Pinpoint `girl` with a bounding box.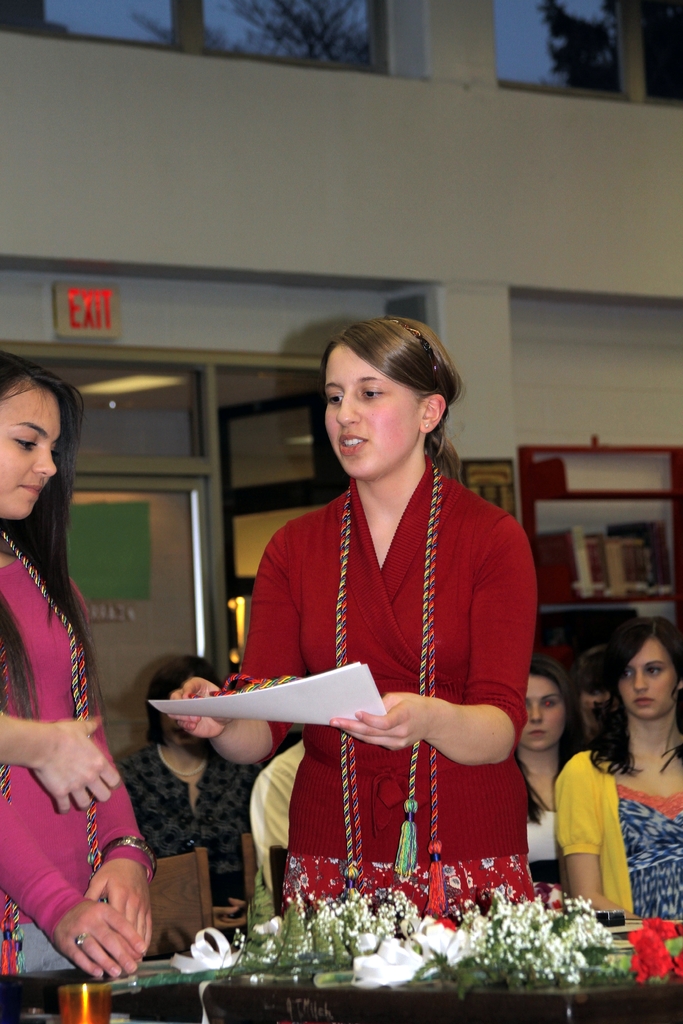
(left=513, top=653, right=584, bottom=917).
